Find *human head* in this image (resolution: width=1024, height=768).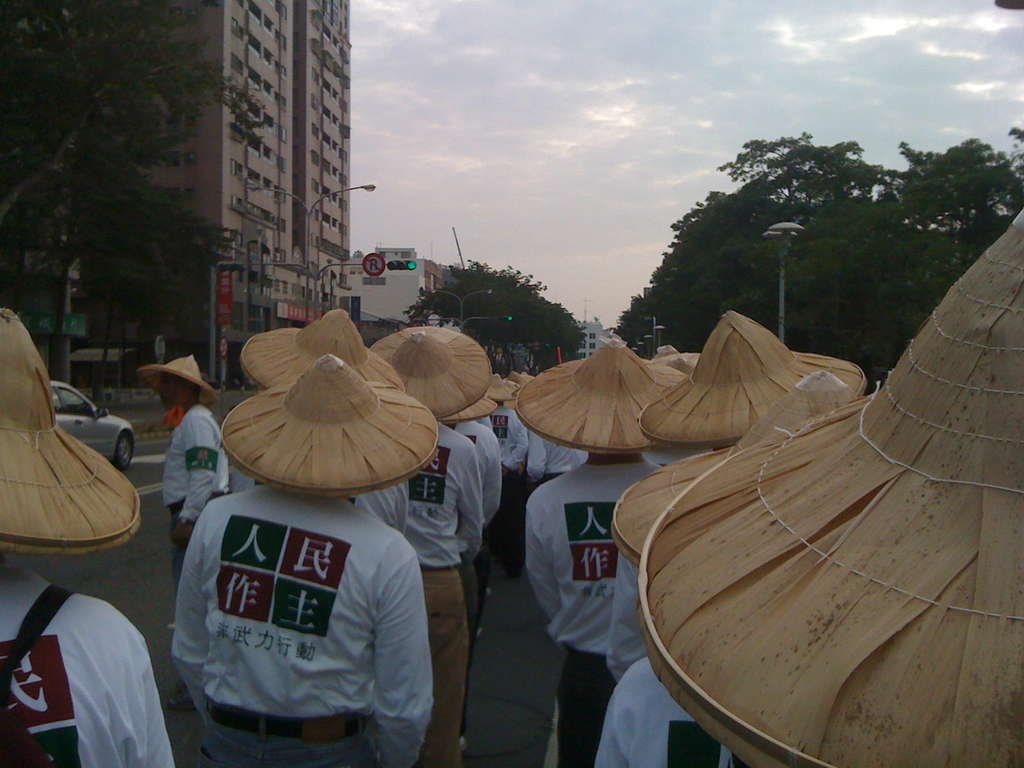
160 374 202 406.
